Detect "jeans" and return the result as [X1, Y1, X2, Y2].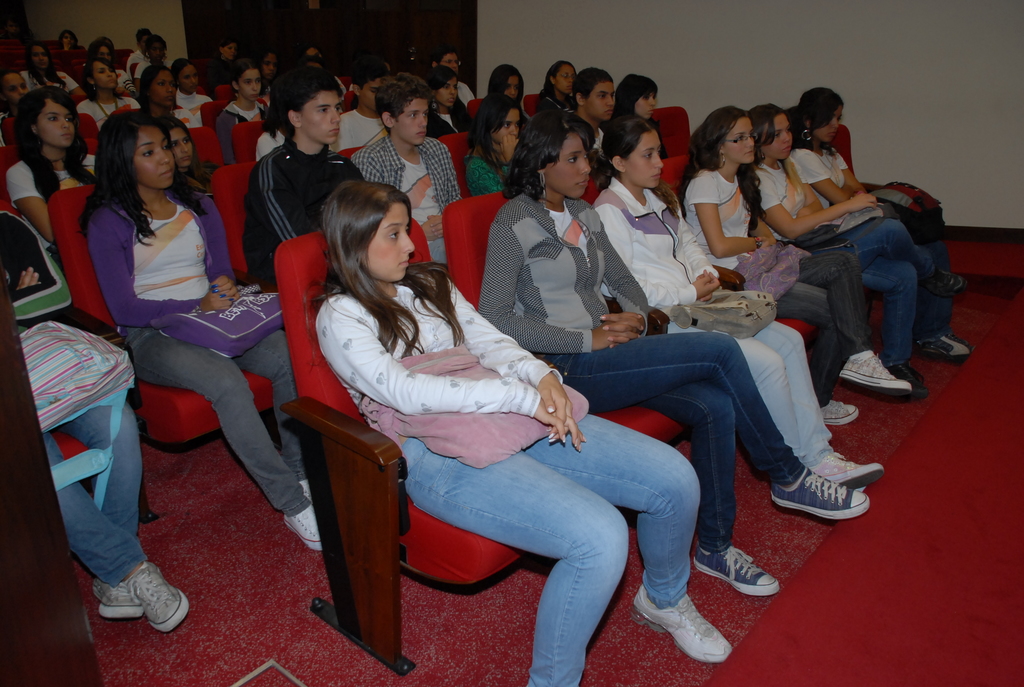
[842, 216, 931, 358].
